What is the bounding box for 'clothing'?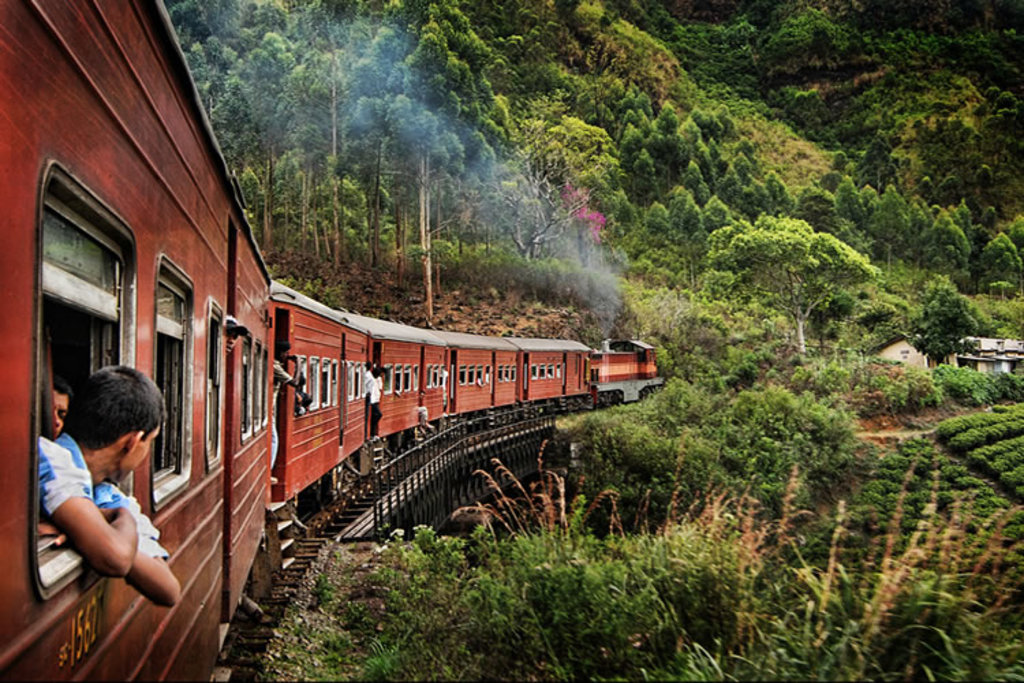
rect(358, 372, 380, 434).
